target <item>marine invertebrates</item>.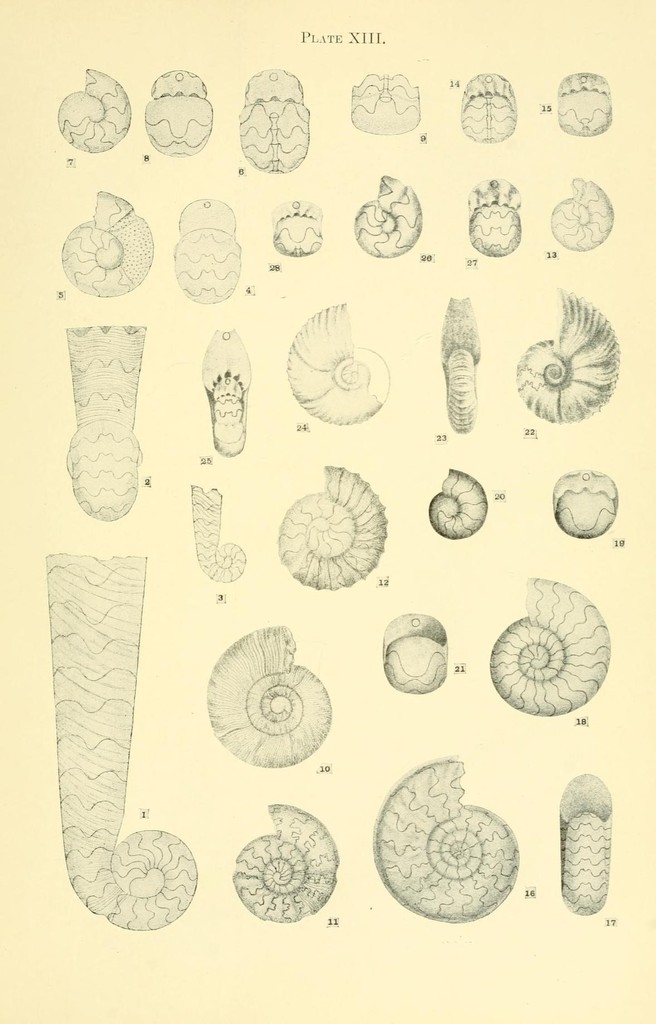
Target region: [left=186, top=482, right=248, bottom=580].
